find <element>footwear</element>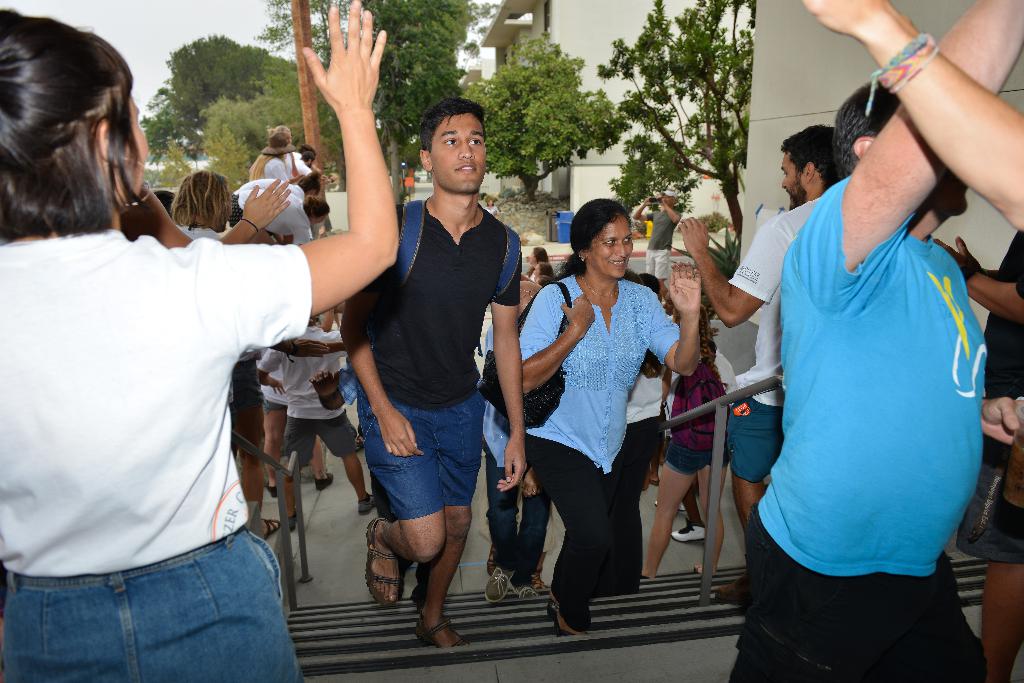
(655,503,685,512)
